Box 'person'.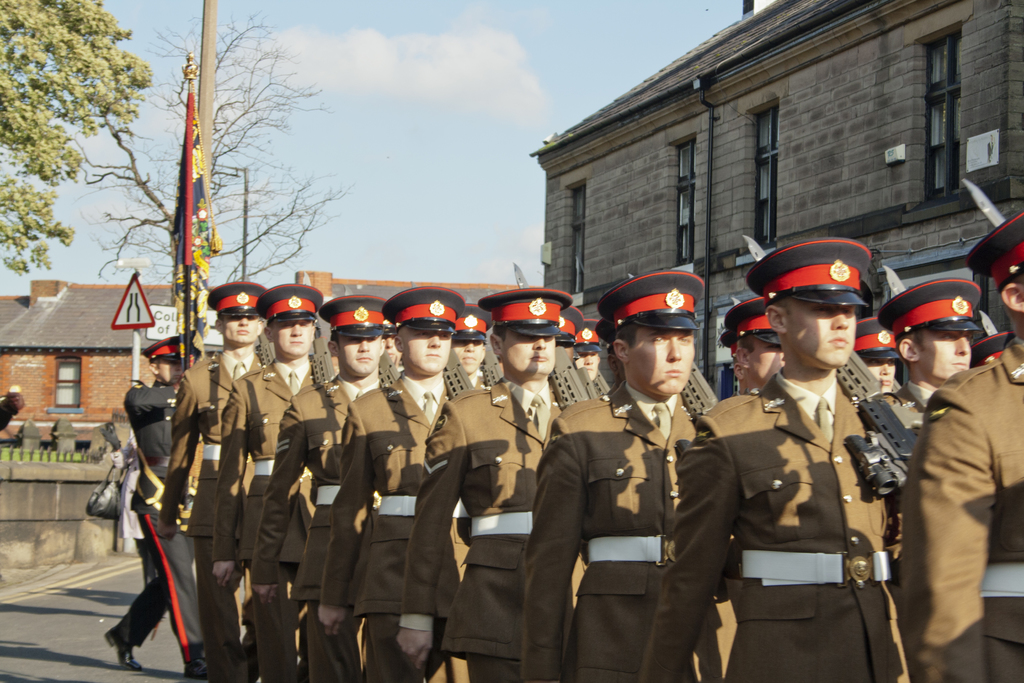
249 294 384 682.
